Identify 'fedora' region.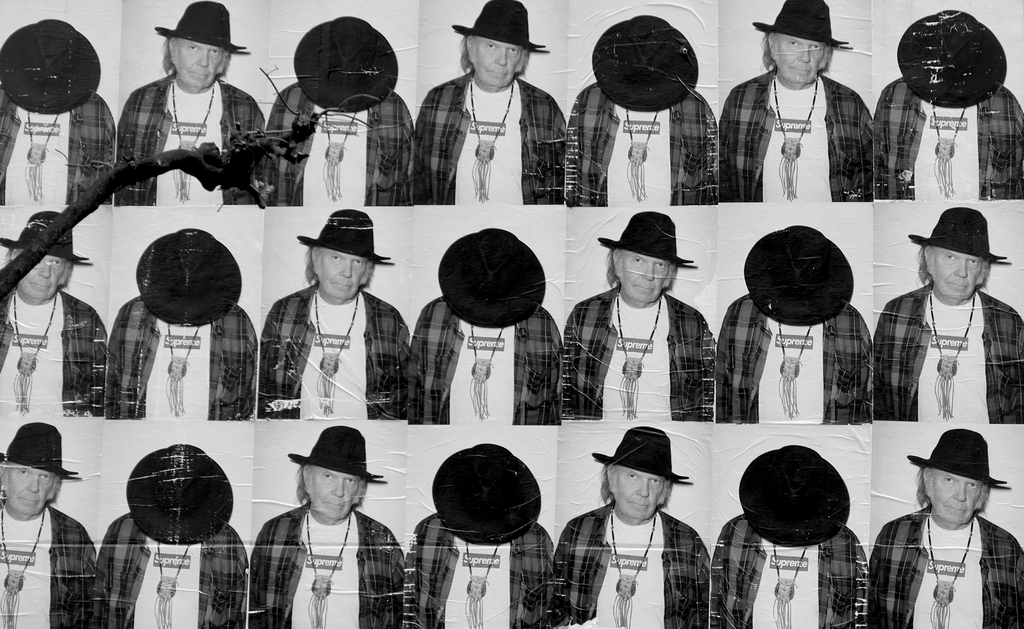
Region: x1=897, y1=4, x2=1006, y2=107.
